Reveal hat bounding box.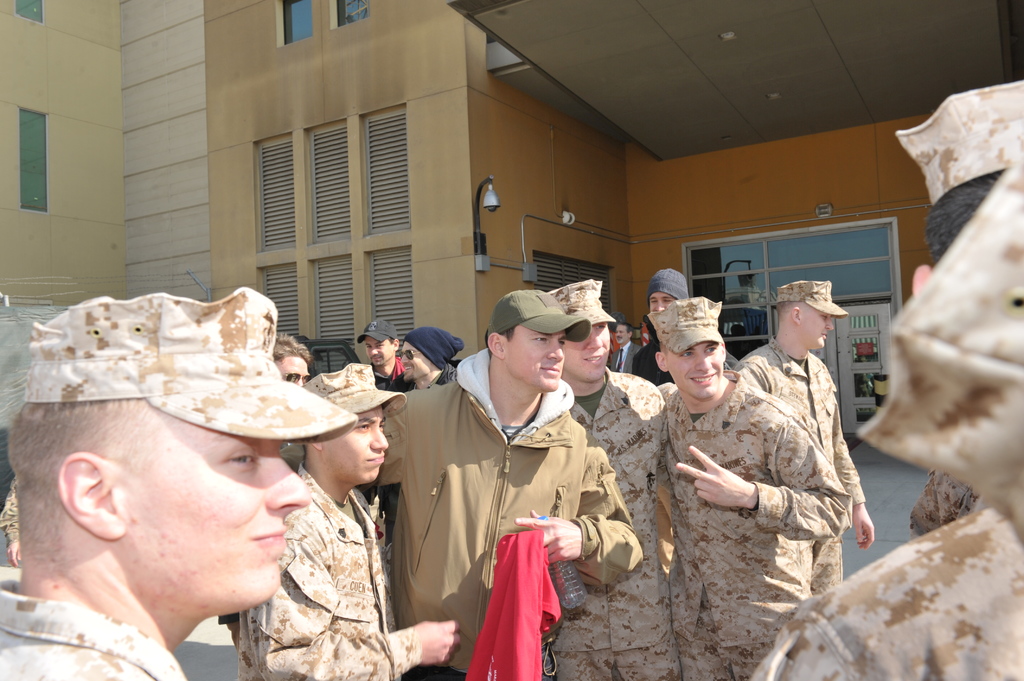
Revealed: (left=356, top=319, right=399, bottom=341).
